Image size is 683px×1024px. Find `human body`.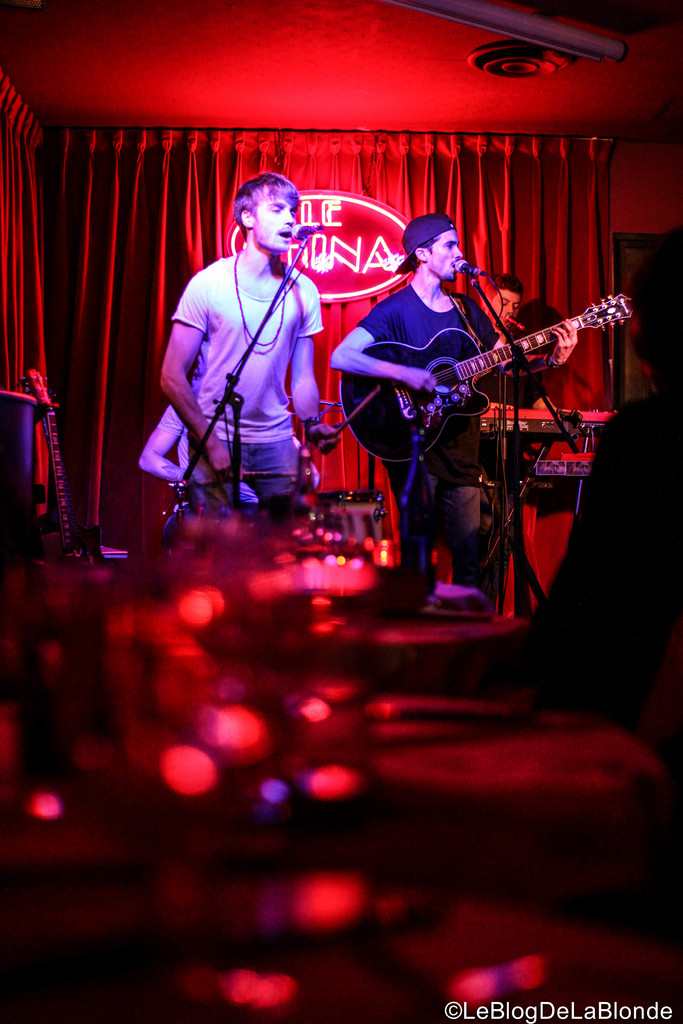
left=150, top=167, right=329, bottom=525.
